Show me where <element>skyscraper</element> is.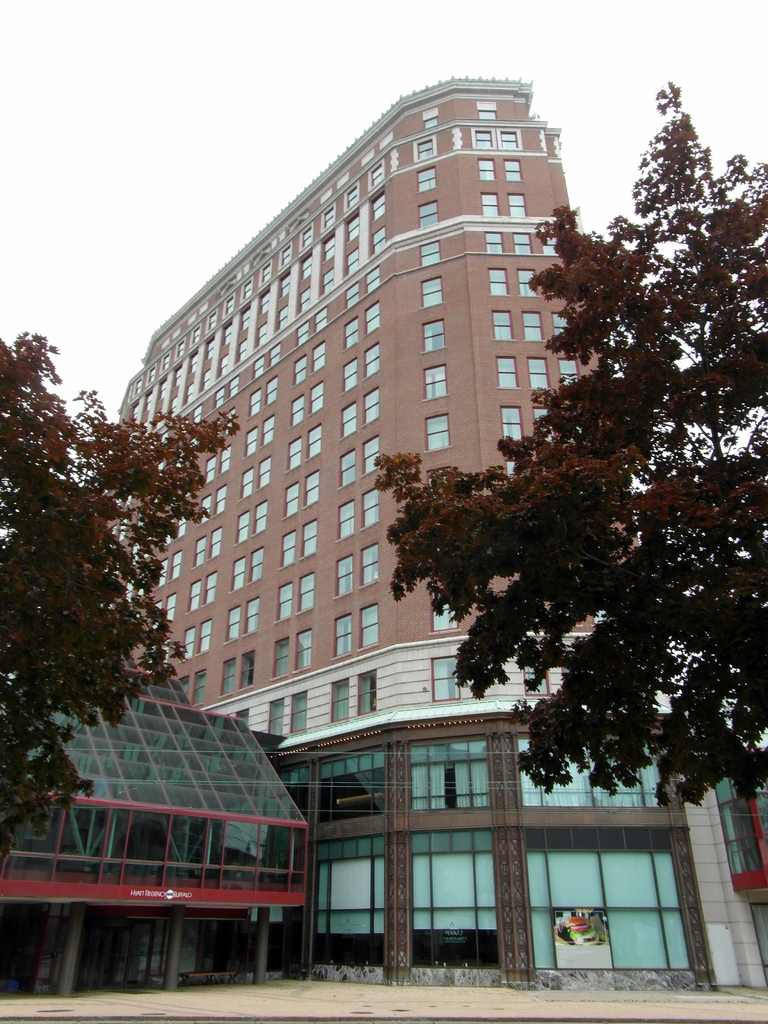
<element>skyscraper</element> is at Rect(134, 73, 620, 700).
